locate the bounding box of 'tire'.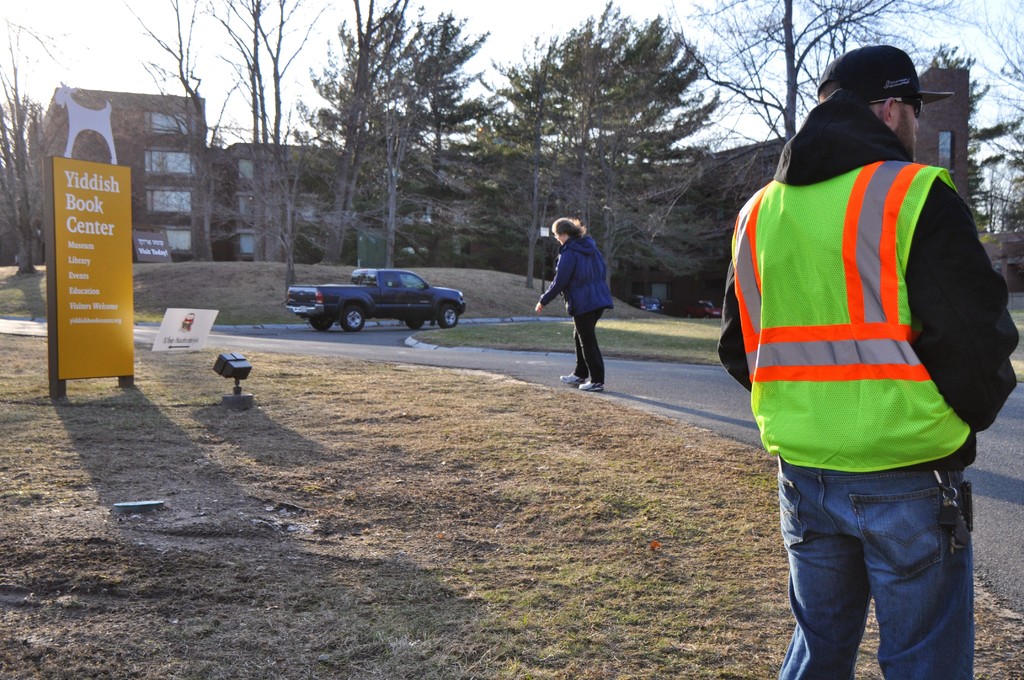
Bounding box: pyautogui.locateOnScreen(405, 320, 422, 330).
